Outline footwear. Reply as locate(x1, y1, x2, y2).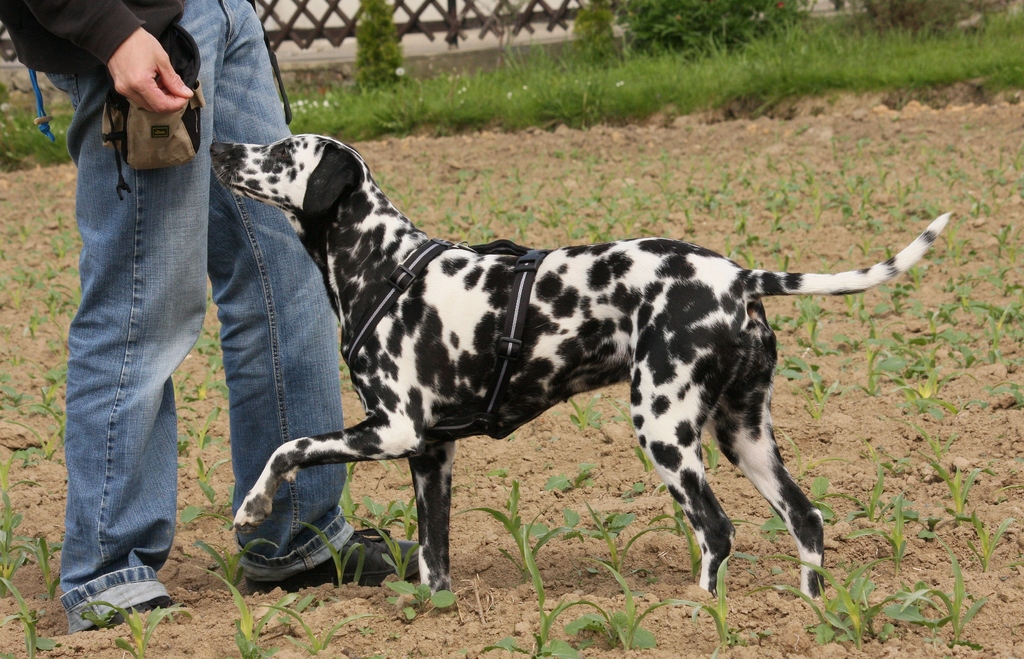
locate(242, 528, 419, 595).
